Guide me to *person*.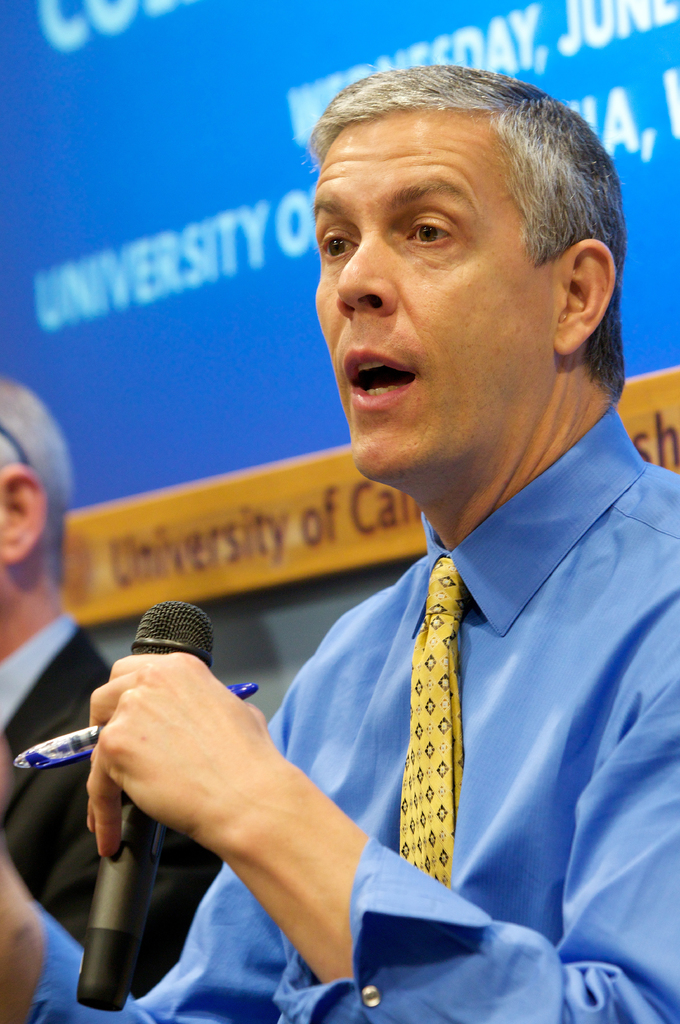
Guidance: 0:61:679:1023.
